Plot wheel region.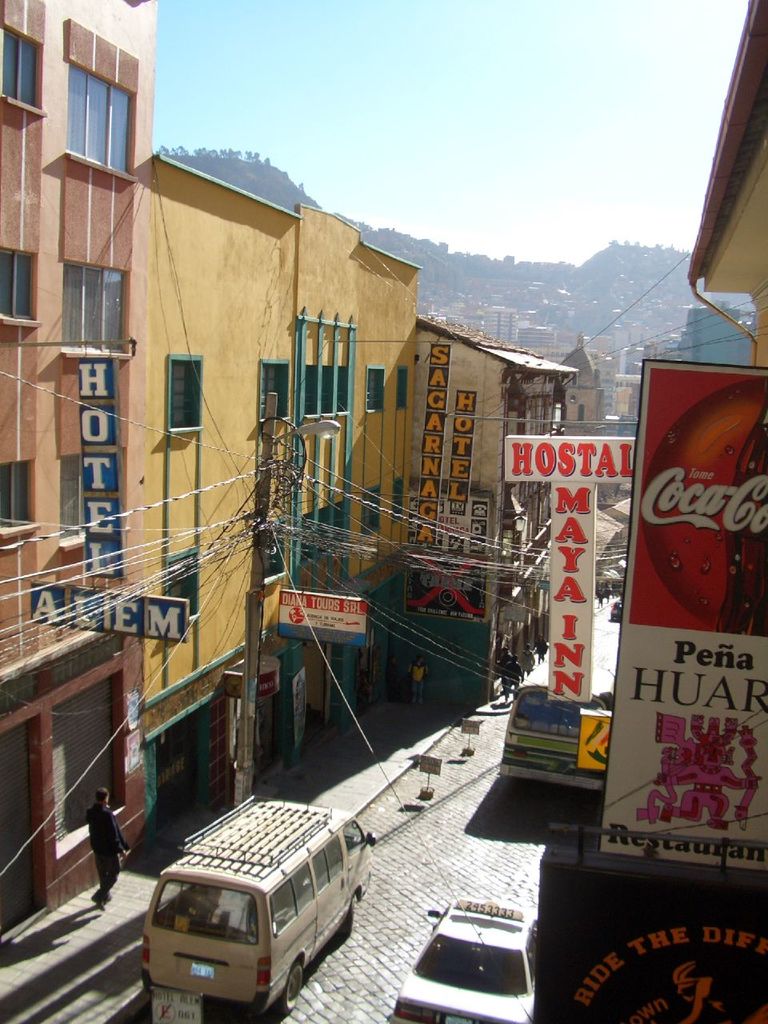
Plotted at (346, 904, 357, 935).
